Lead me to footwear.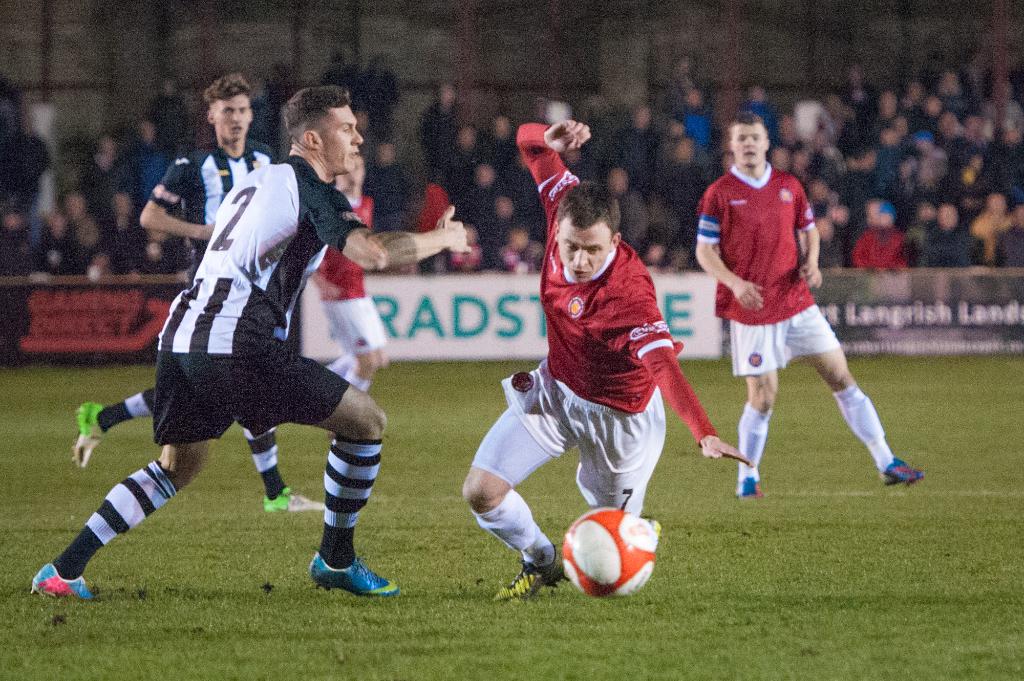
Lead to (x1=733, y1=474, x2=764, y2=502).
